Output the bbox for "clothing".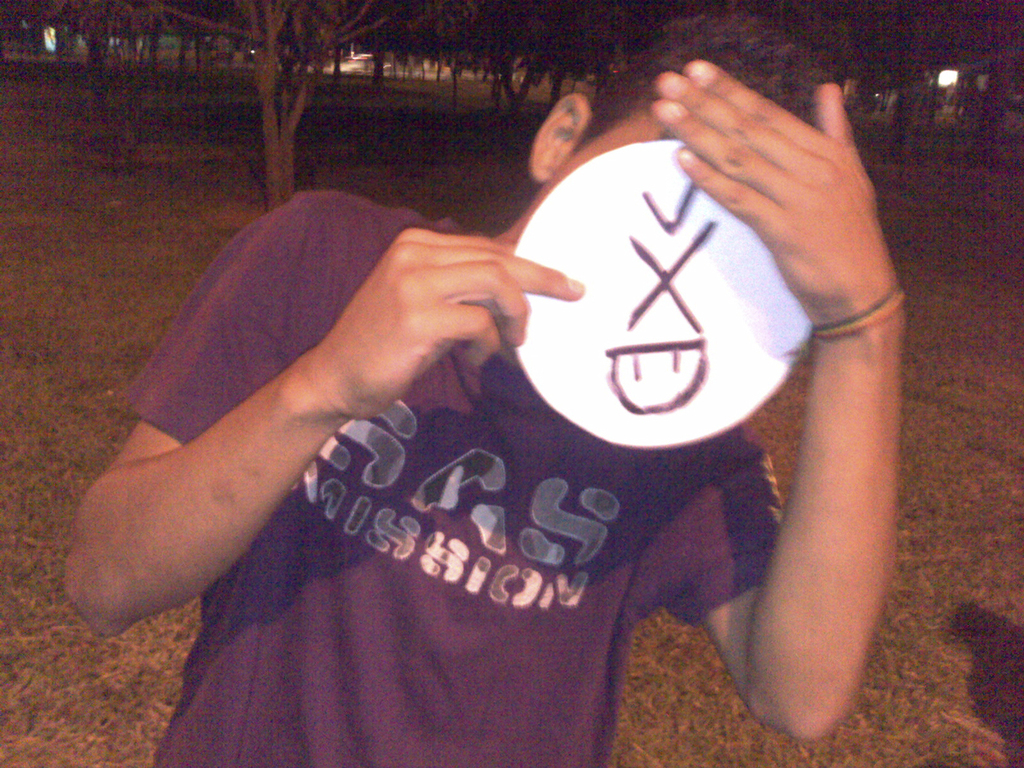
Rect(177, 323, 787, 732).
